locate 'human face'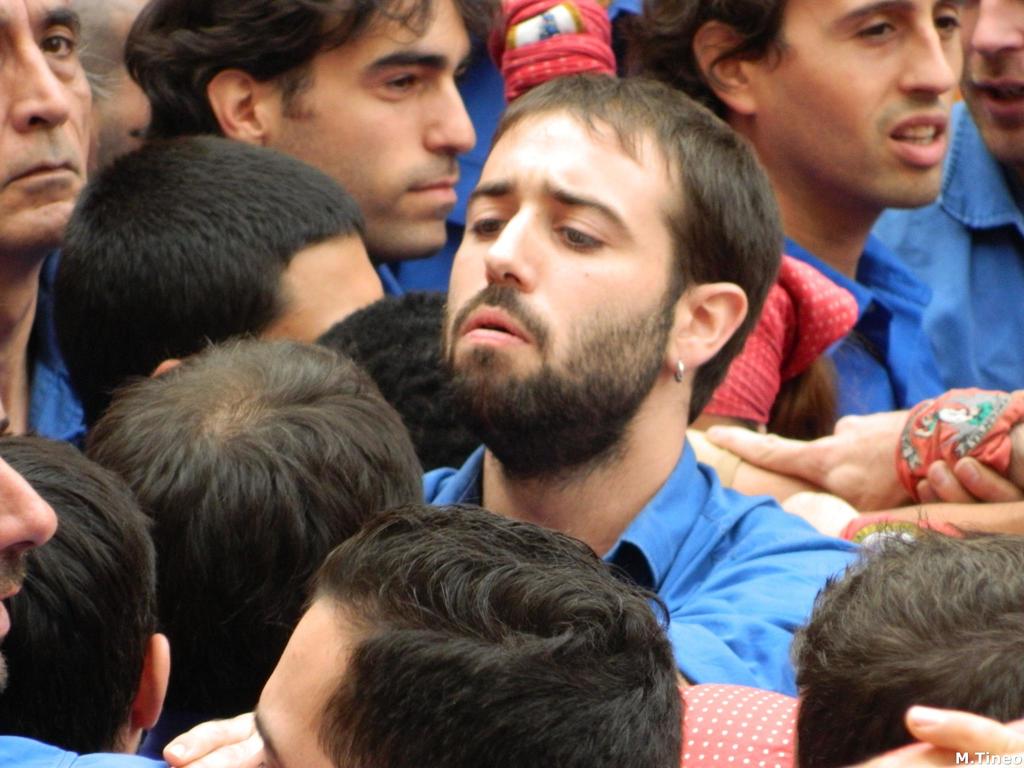
(445,99,680,415)
